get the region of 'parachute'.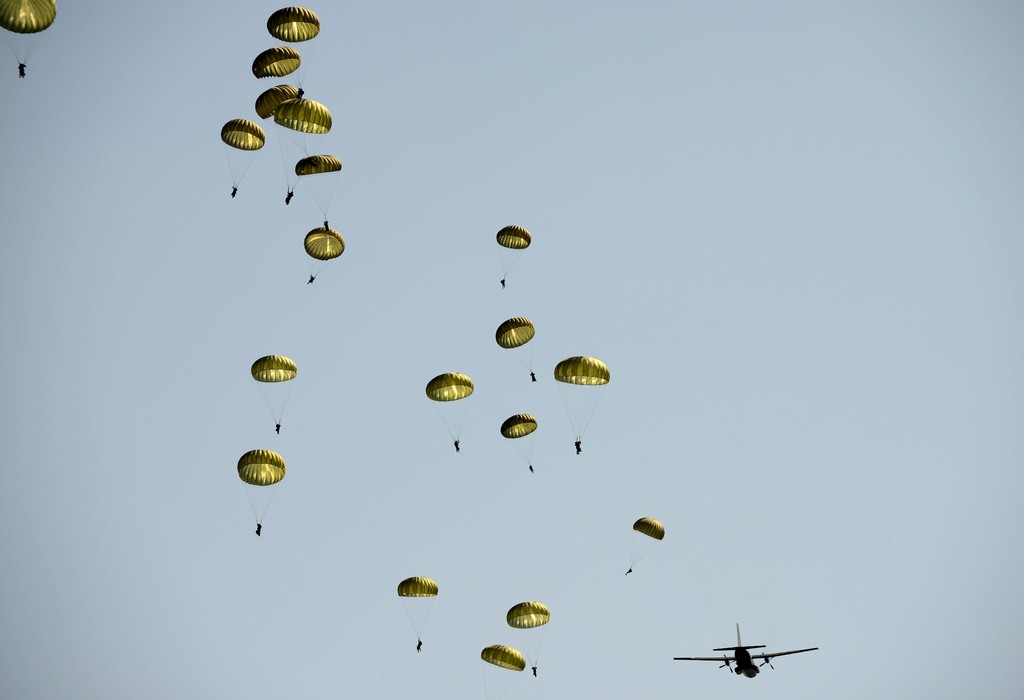
248 353 299 427.
